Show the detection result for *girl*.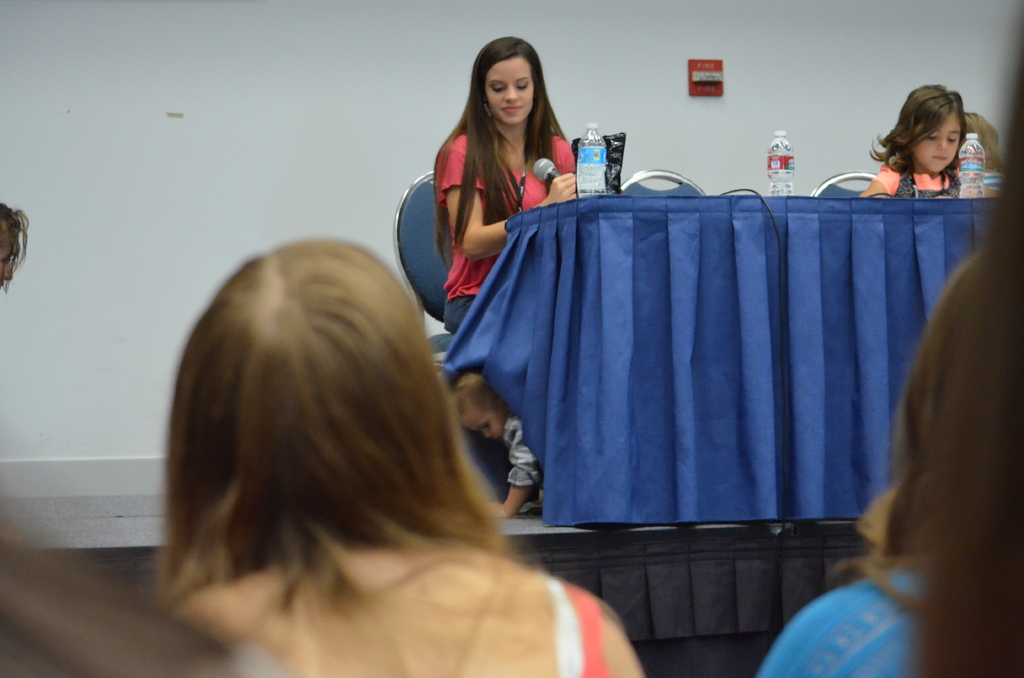
<bbox>434, 34, 573, 333</bbox>.
